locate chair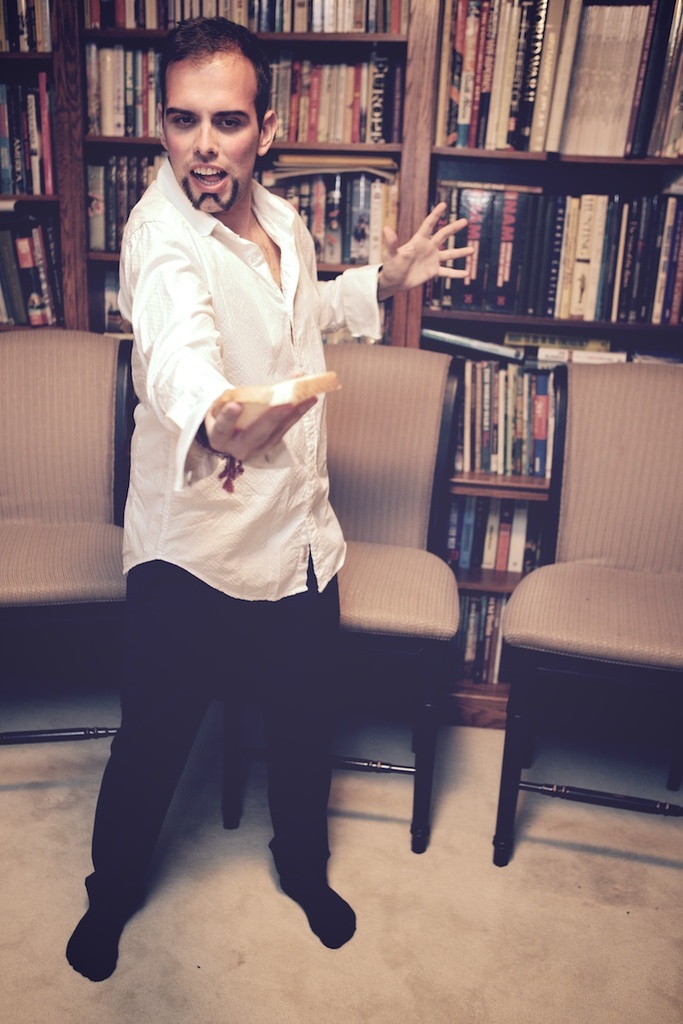
[x1=0, y1=344, x2=147, y2=751]
